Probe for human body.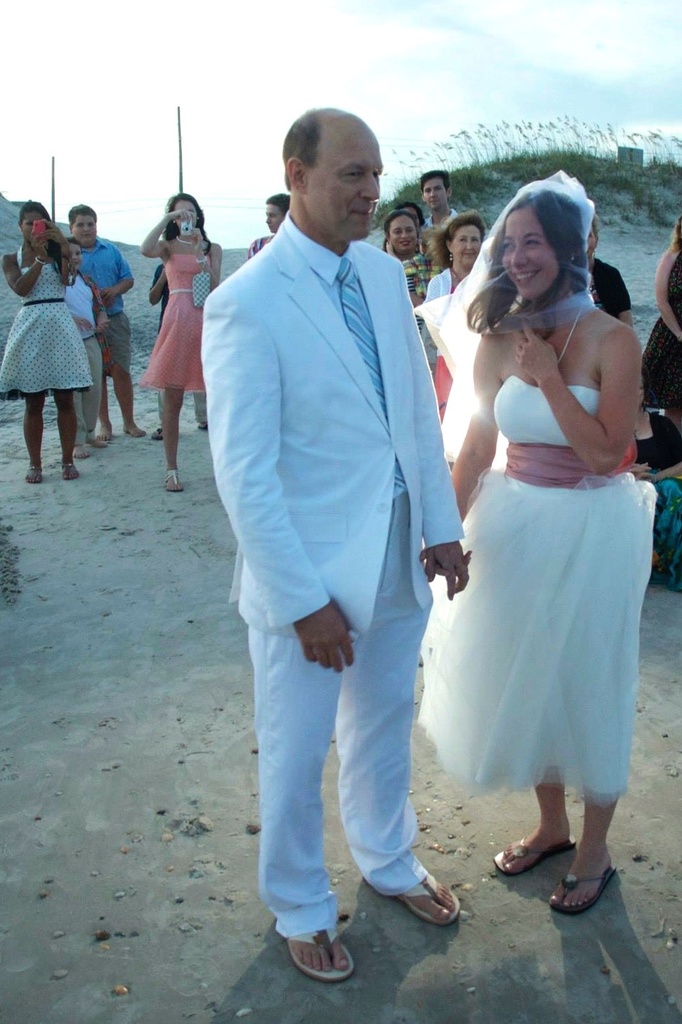
Probe result: (left=0, top=202, right=97, bottom=477).
